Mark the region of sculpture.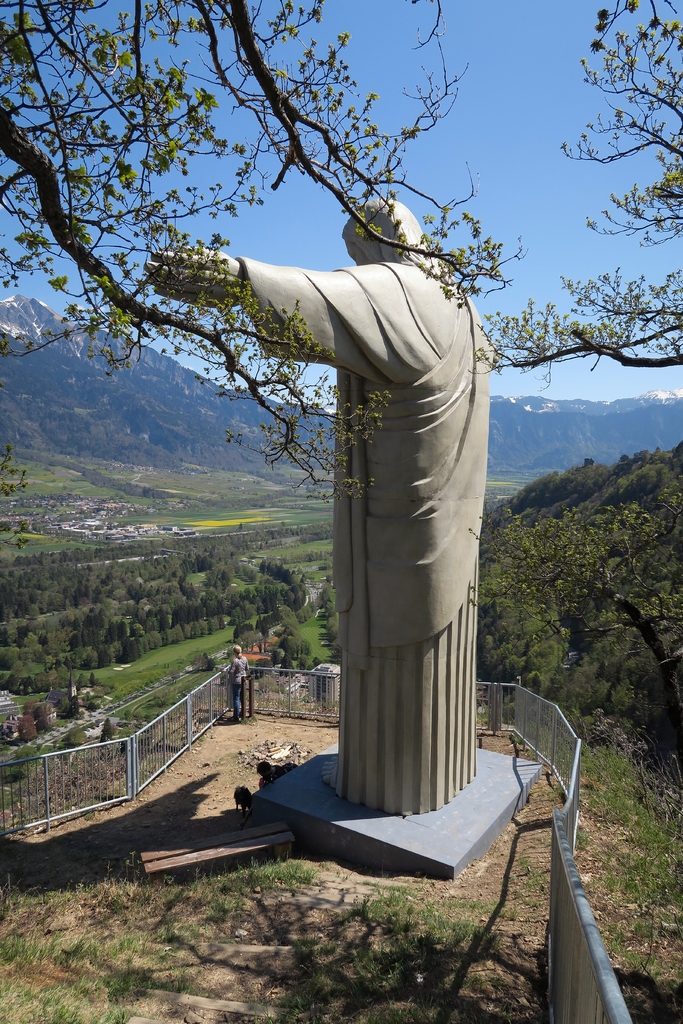
Region: rect(169, 113, 497, 852).
